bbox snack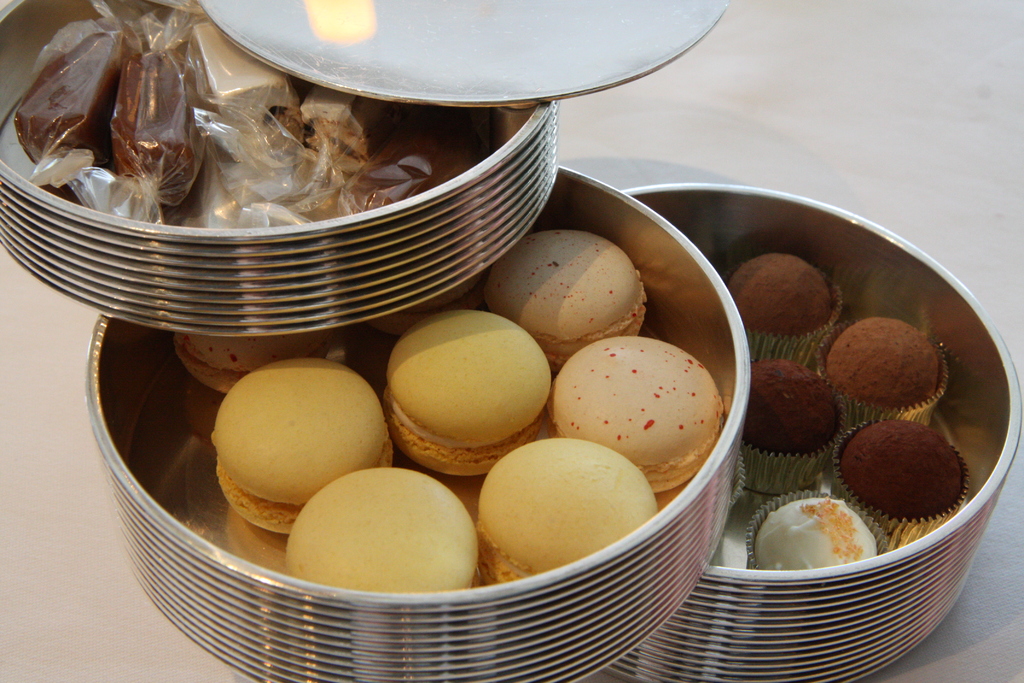
552,333,724,490
